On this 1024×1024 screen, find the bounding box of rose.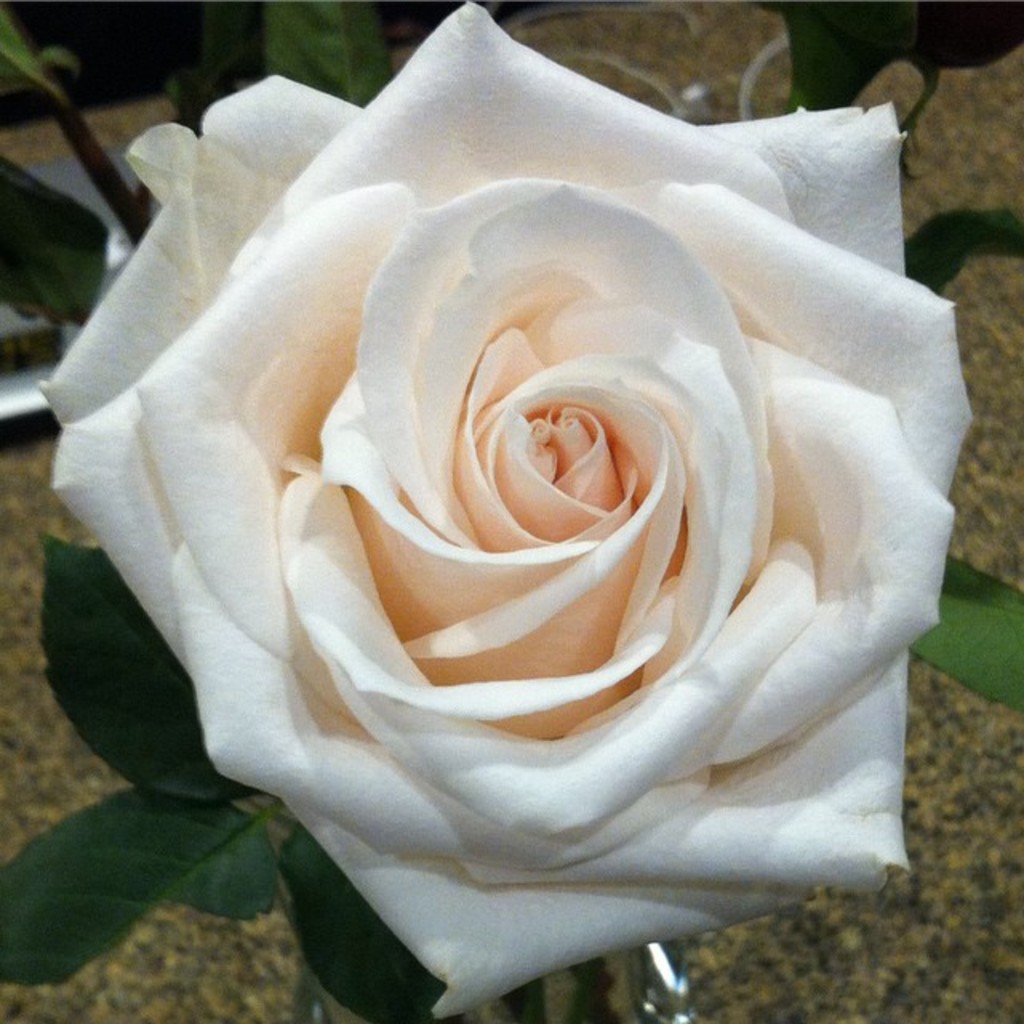
Bounding box: [left=29, top=0, right=979, bottom=1022].
